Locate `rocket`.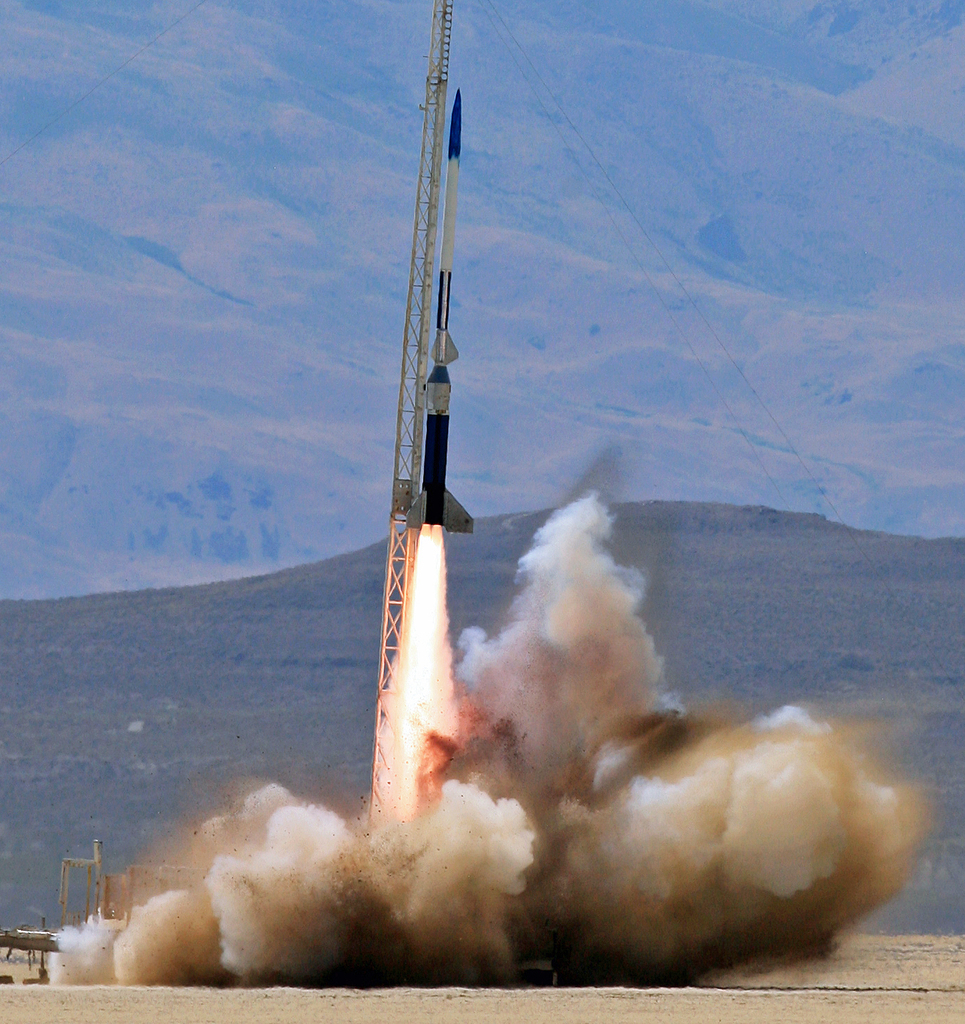
Bounding box: 401 86 464 535.
